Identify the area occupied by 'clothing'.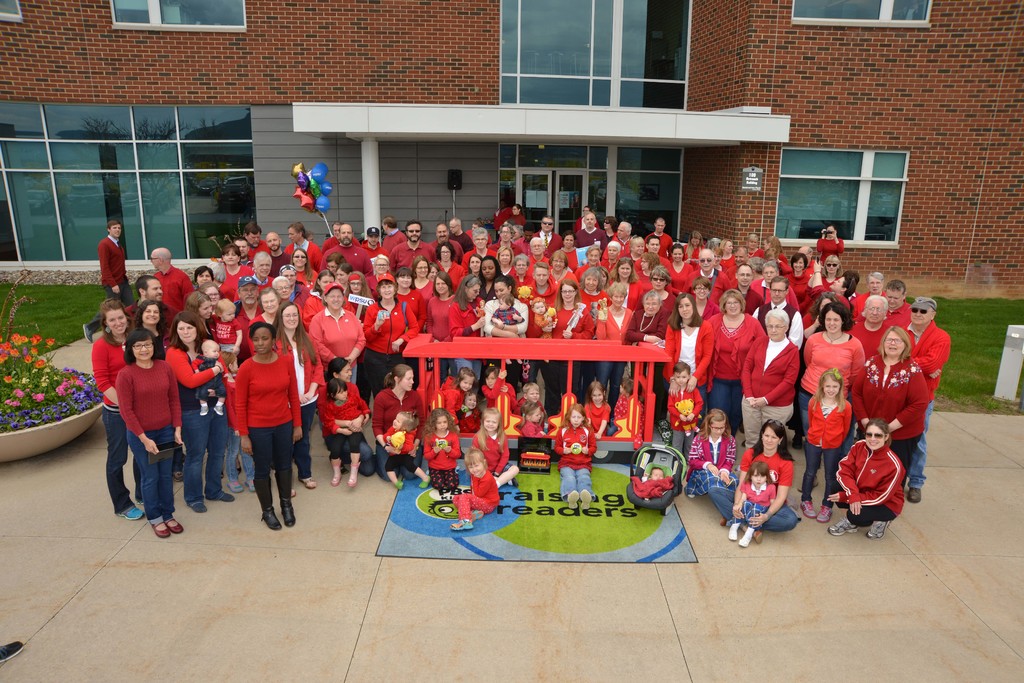
Area: <box>521,417,547,436</box>.
